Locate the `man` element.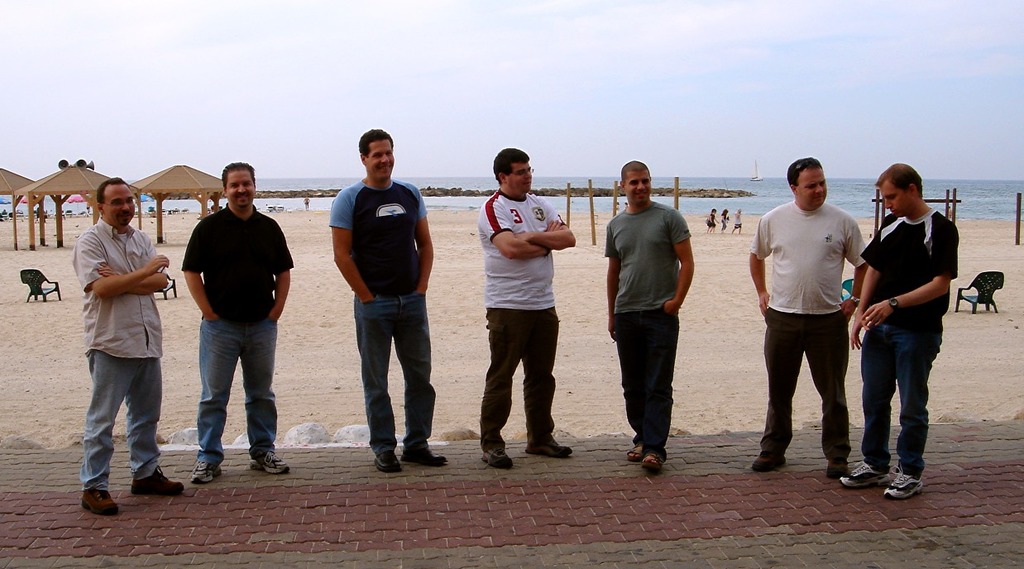
Element bbox: (854, 164, 961, 502).
